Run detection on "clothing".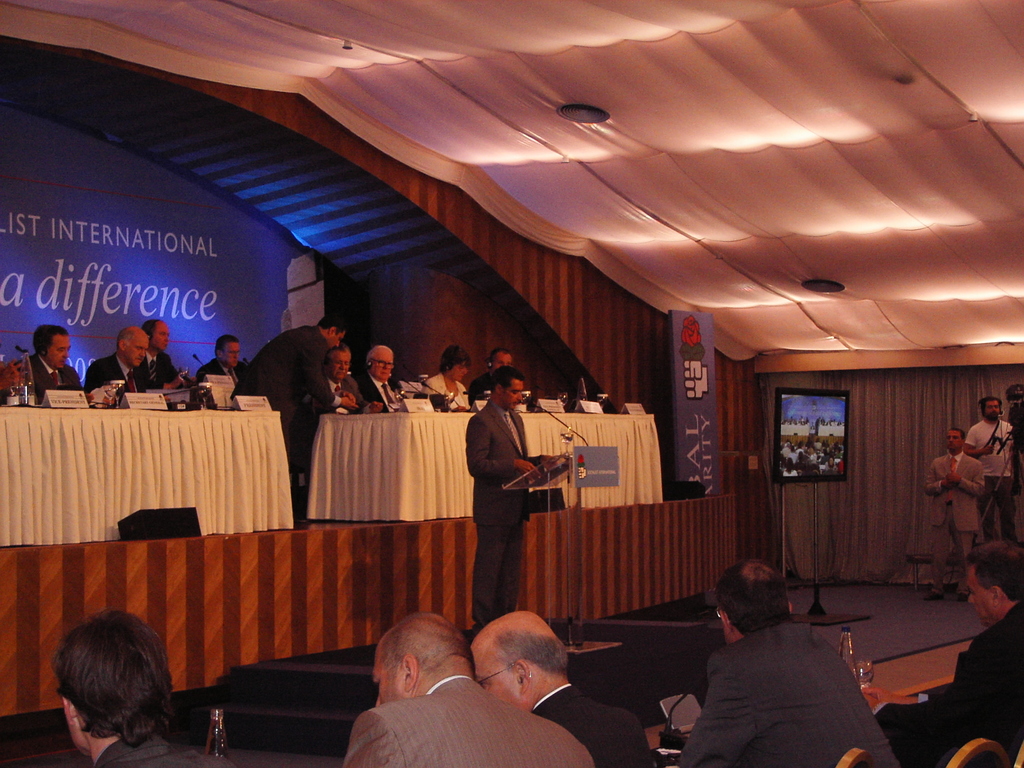
Result: {"x1": 424, "y1": 369, "x2": 476, "y2": 407}.
